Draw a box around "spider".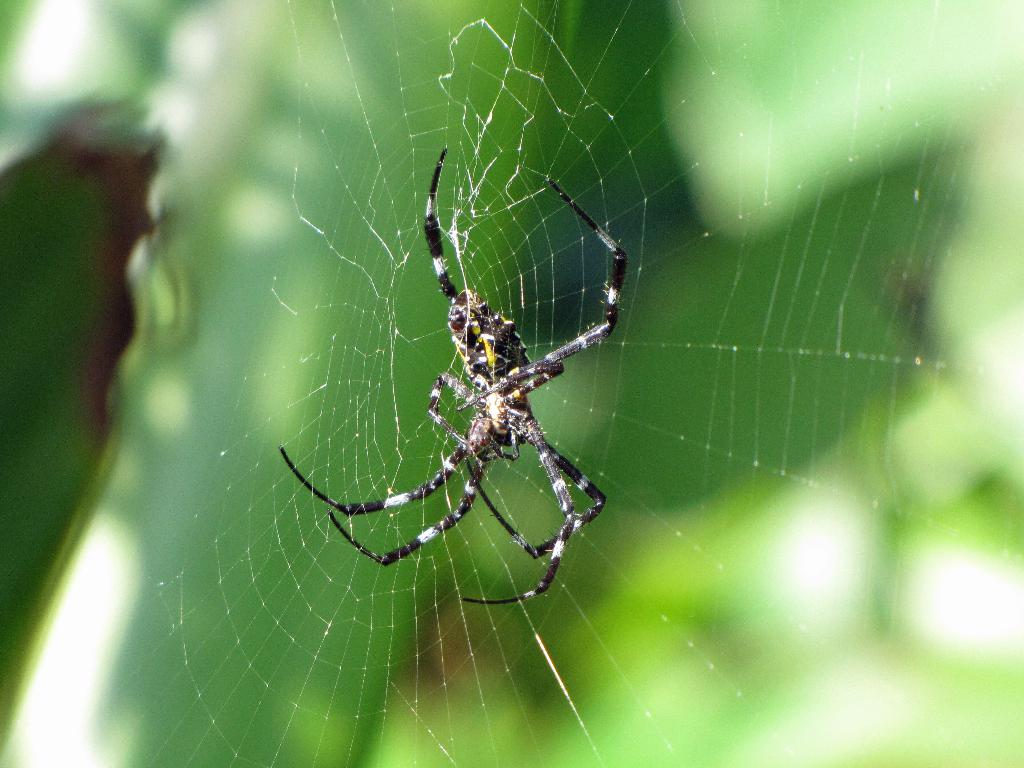
279,145,633,607.
